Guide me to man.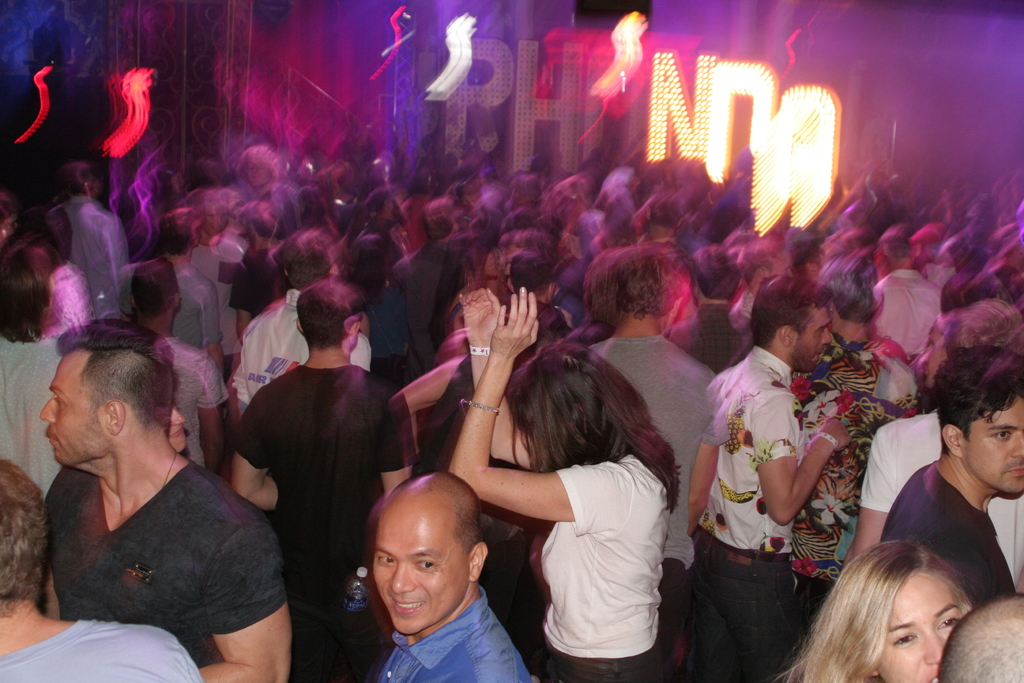
Guidance: 591,249,719,682.
